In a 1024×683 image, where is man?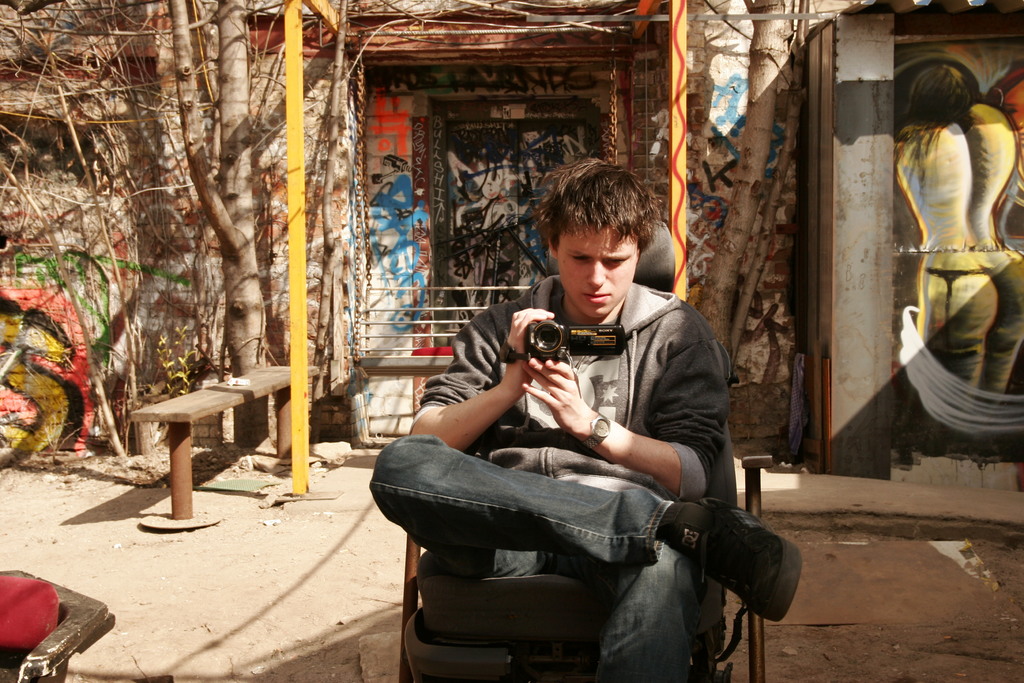
box=[381, 190, 780, 676].
